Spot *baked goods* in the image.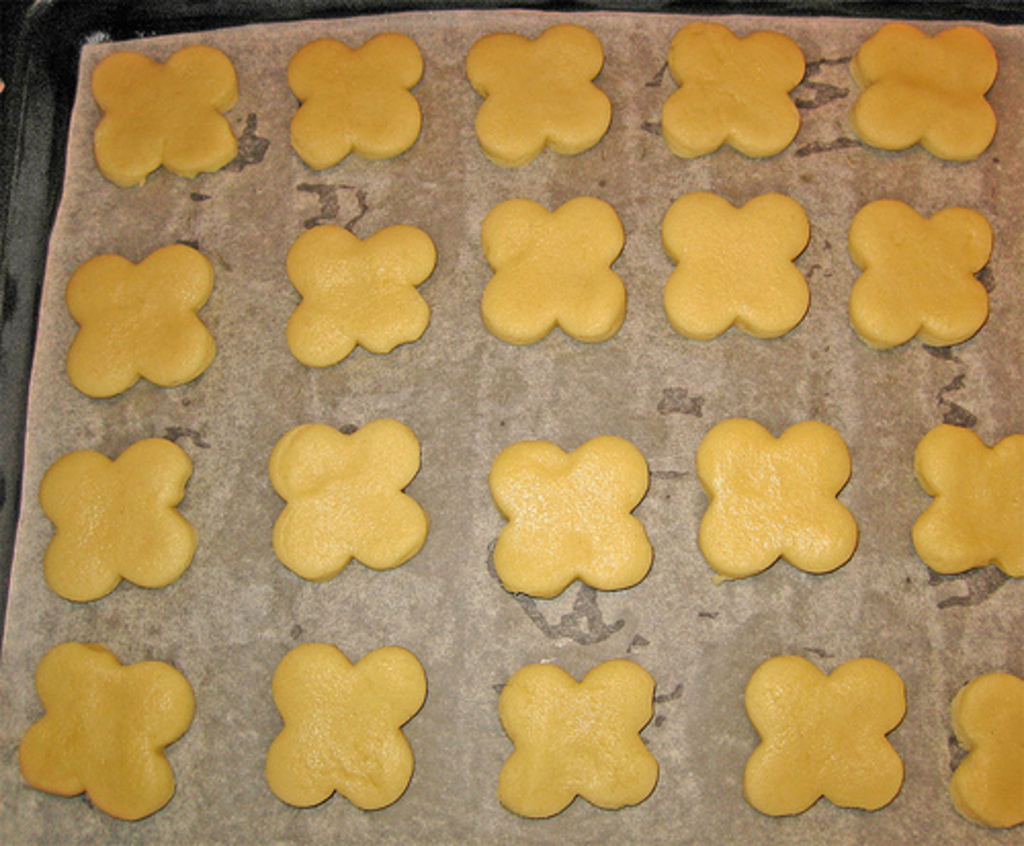
*baked goods* found at <bbox>862, 20, 995, 172</bbox>.
